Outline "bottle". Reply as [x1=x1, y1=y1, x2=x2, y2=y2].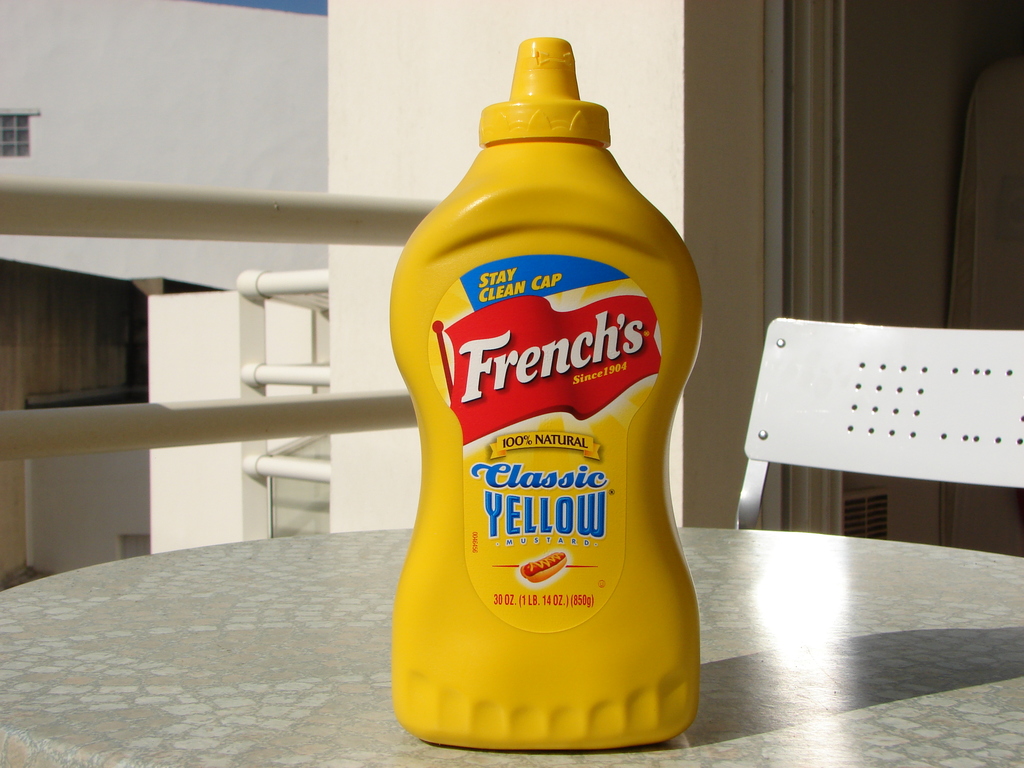
[x1=392, y1=35, x2=702, y2=756].
